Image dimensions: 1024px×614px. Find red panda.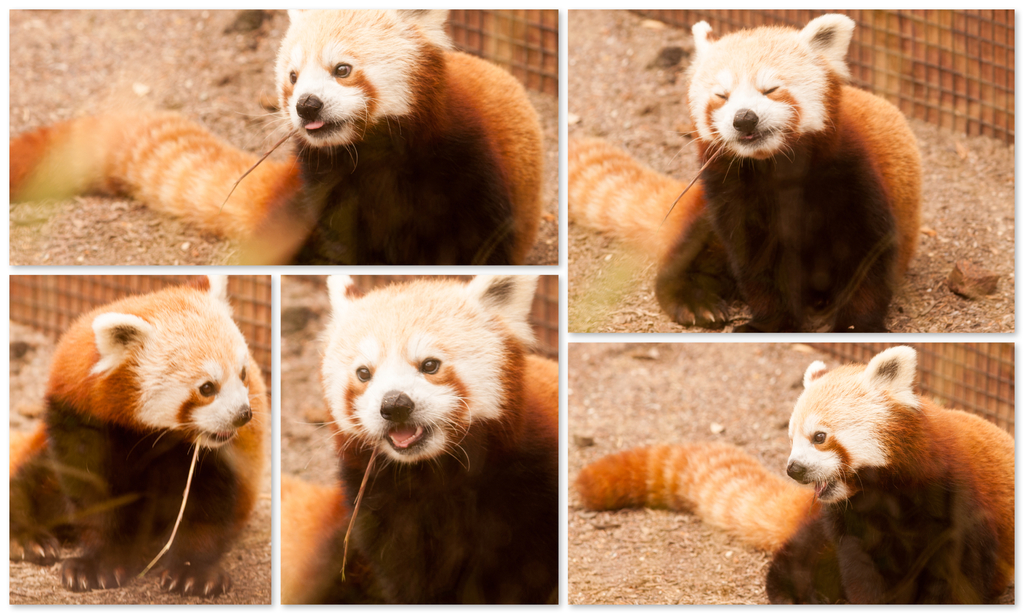
7:7:543:266.
